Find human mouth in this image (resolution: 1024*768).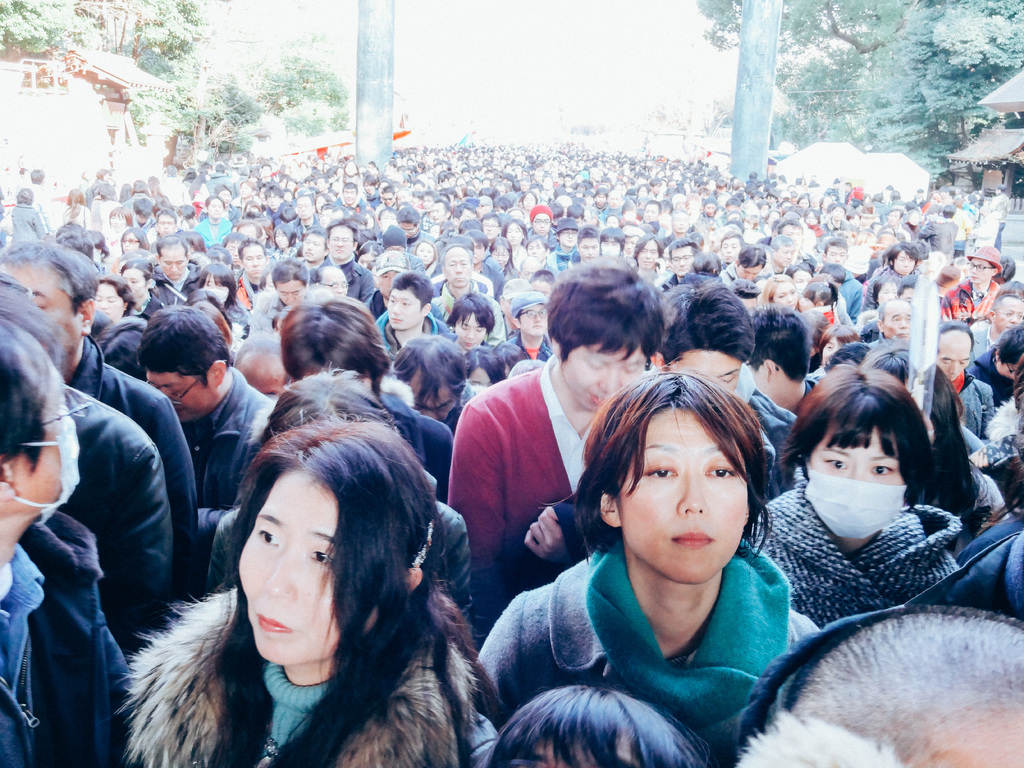
bbox(486, 230, 493, 237).
